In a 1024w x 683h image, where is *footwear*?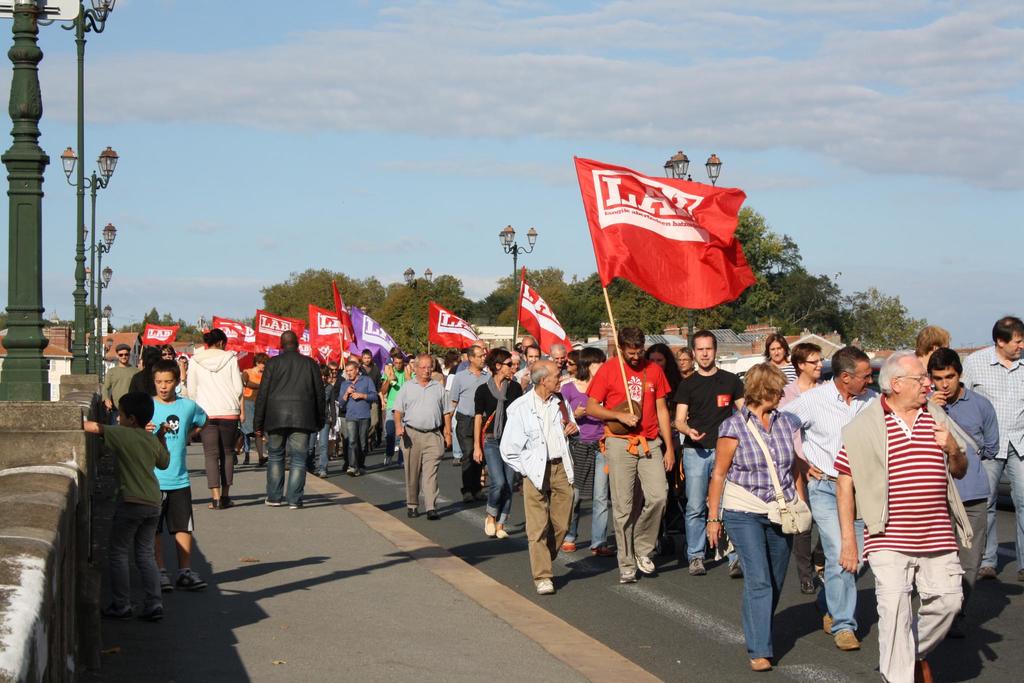
[239,457,250,467].
